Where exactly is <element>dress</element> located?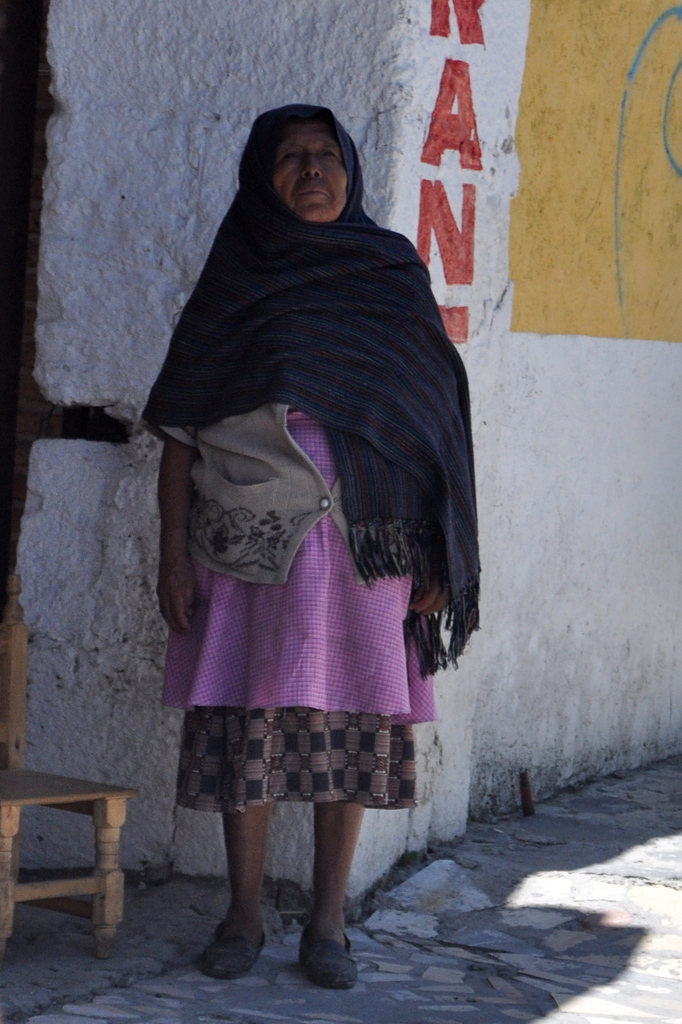
Its bounding box is (x1=138, y1=103, x2=482, y2=809).
